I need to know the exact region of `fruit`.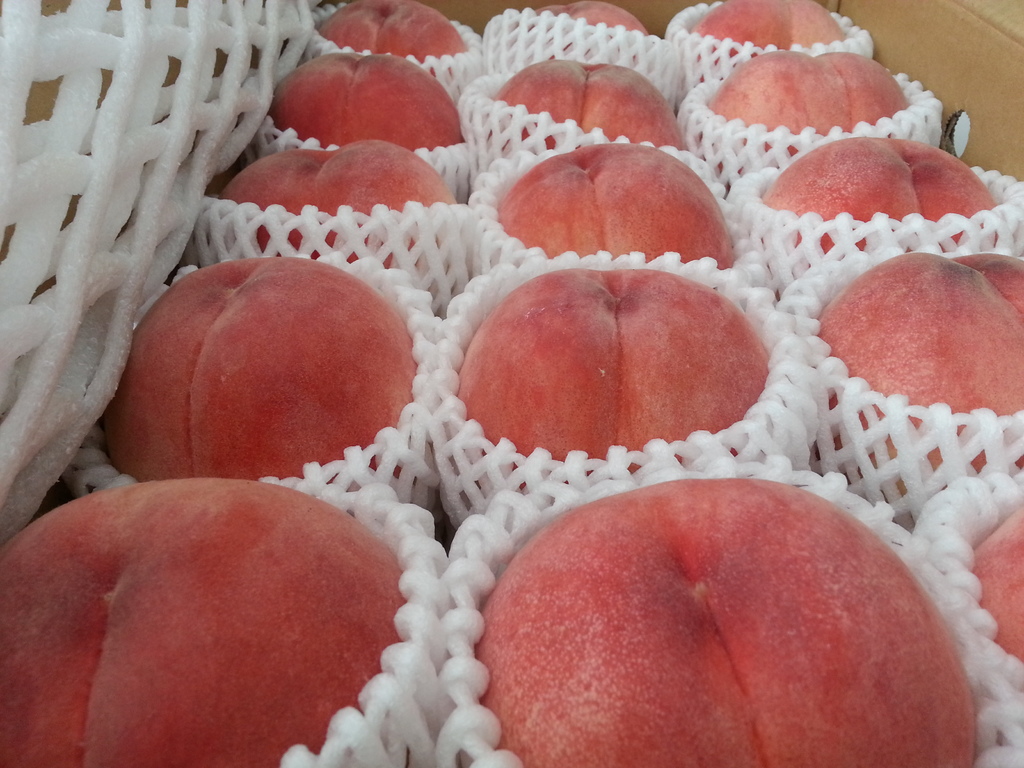
Region: 818/253/1023/528.
